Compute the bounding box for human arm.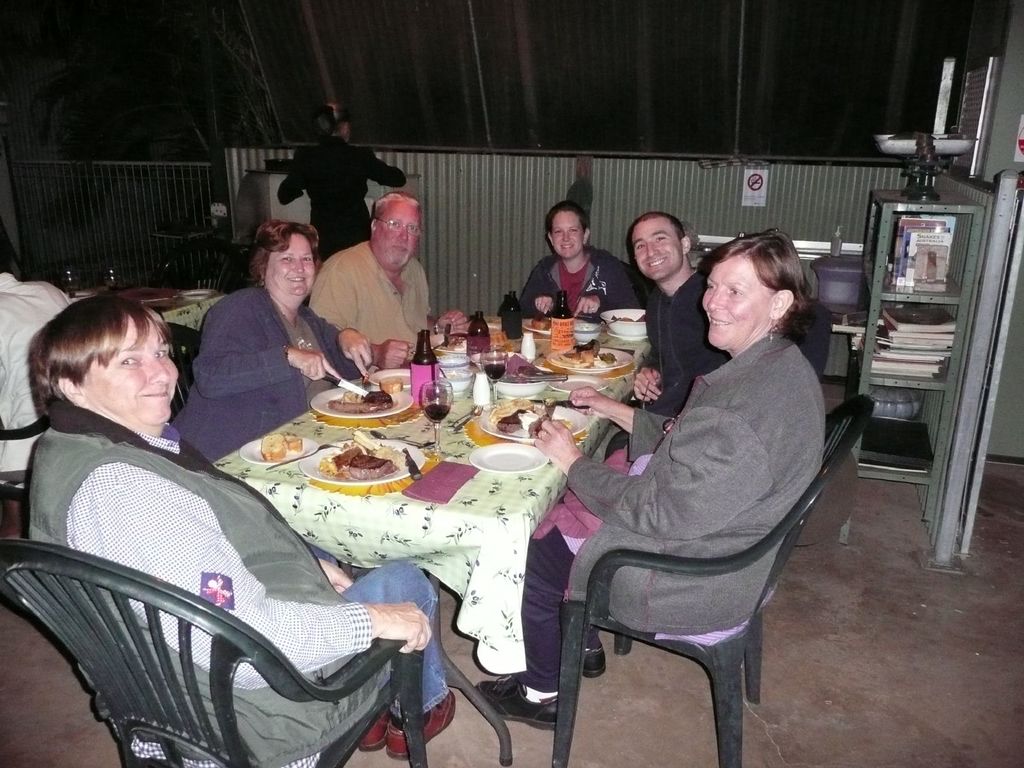
pyautogui.locateOnScreen(337, 312, 369, 376).
